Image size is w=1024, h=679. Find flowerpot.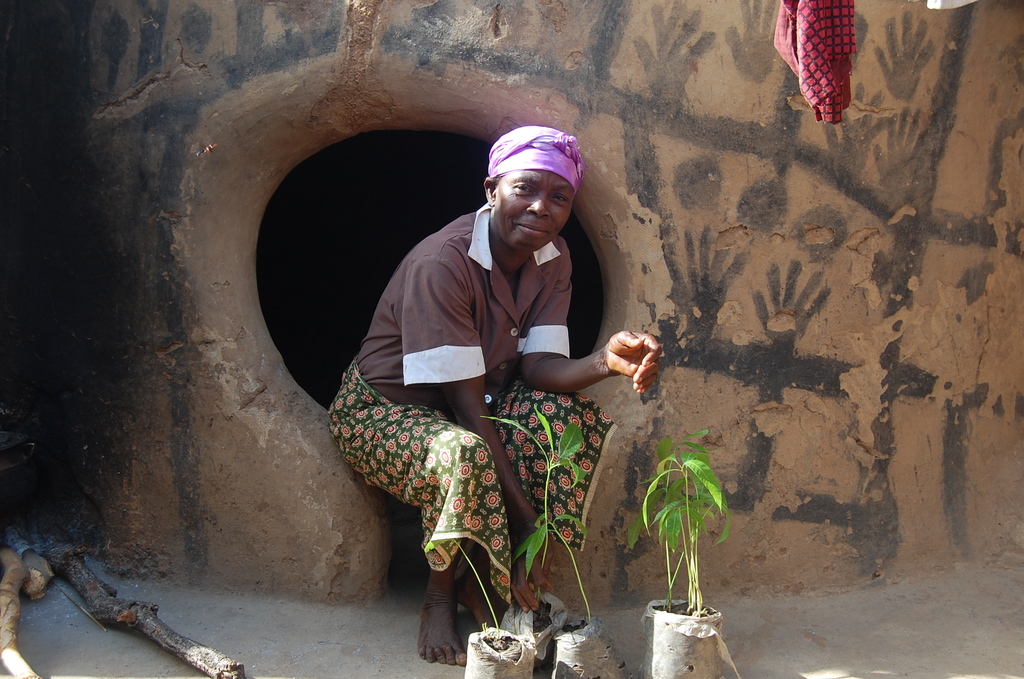
Rect(552, 608, 632, 678).
